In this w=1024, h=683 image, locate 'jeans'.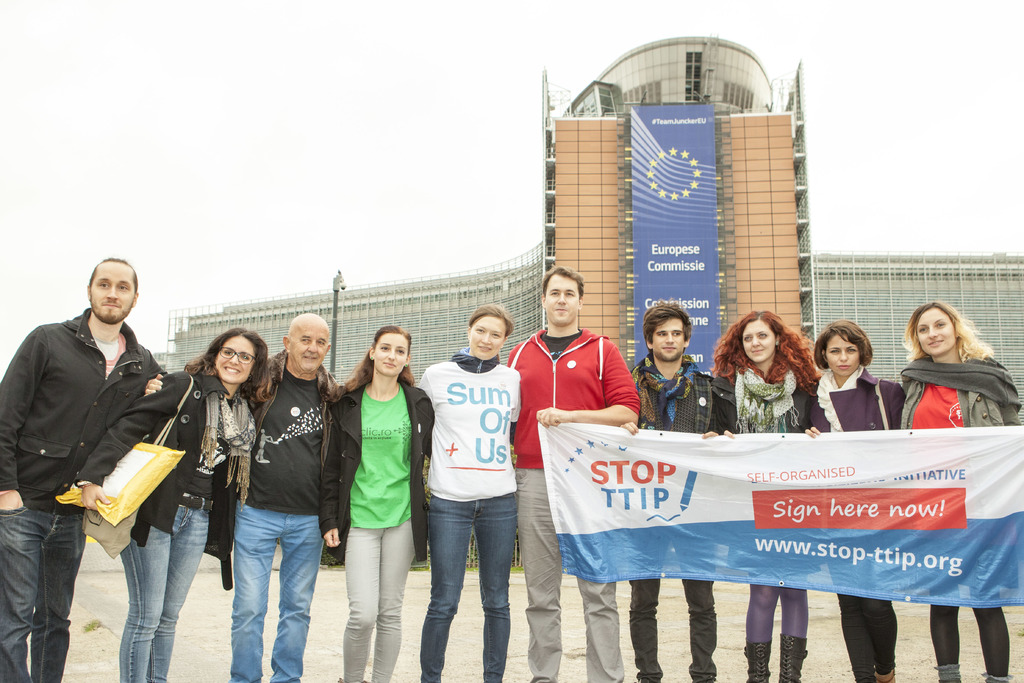
Bounding box: 423:490:525:669.
